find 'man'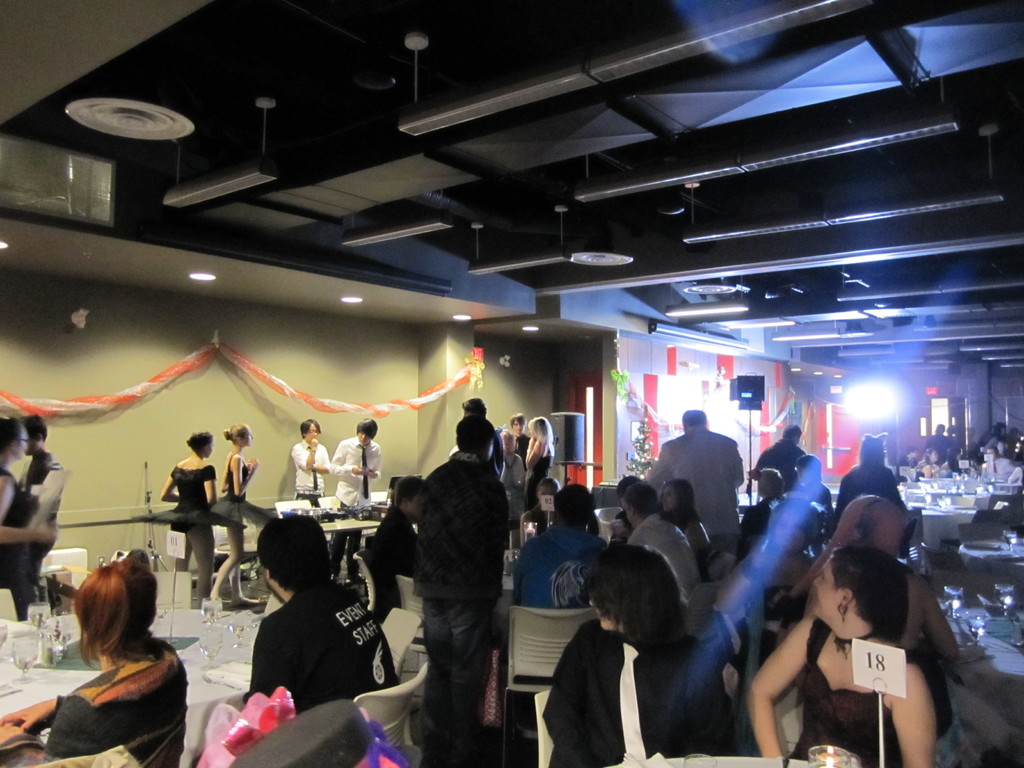
BBox(646, 412, 747, 554)
